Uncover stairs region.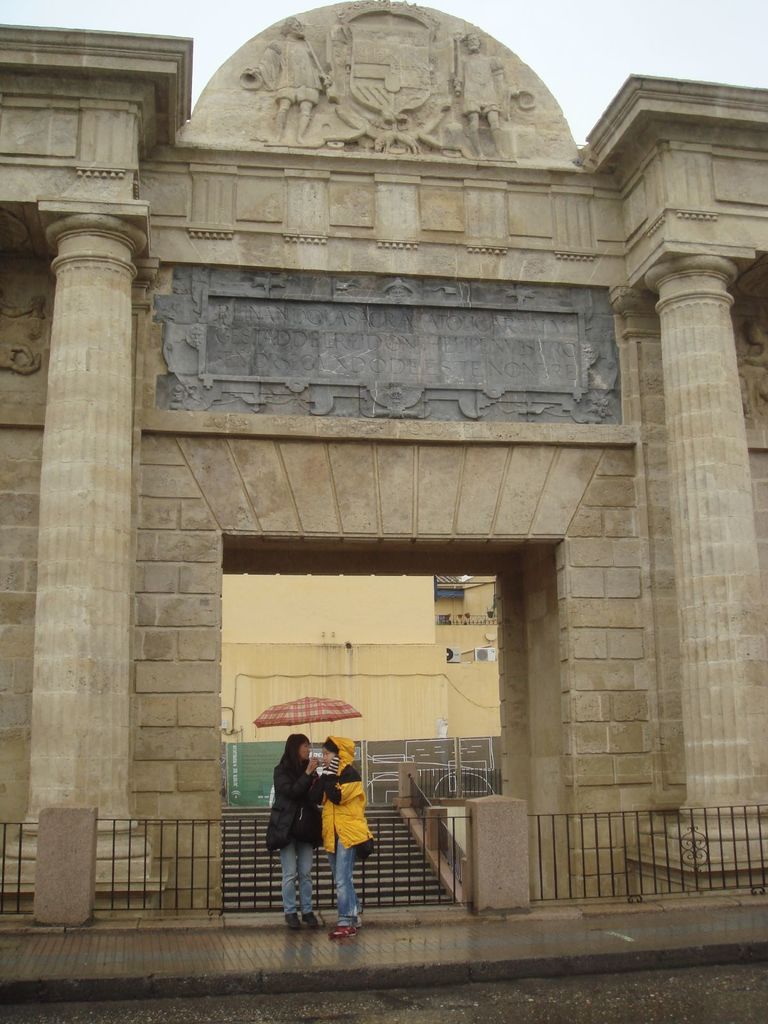
Uncovered: (222,799,460,909).
